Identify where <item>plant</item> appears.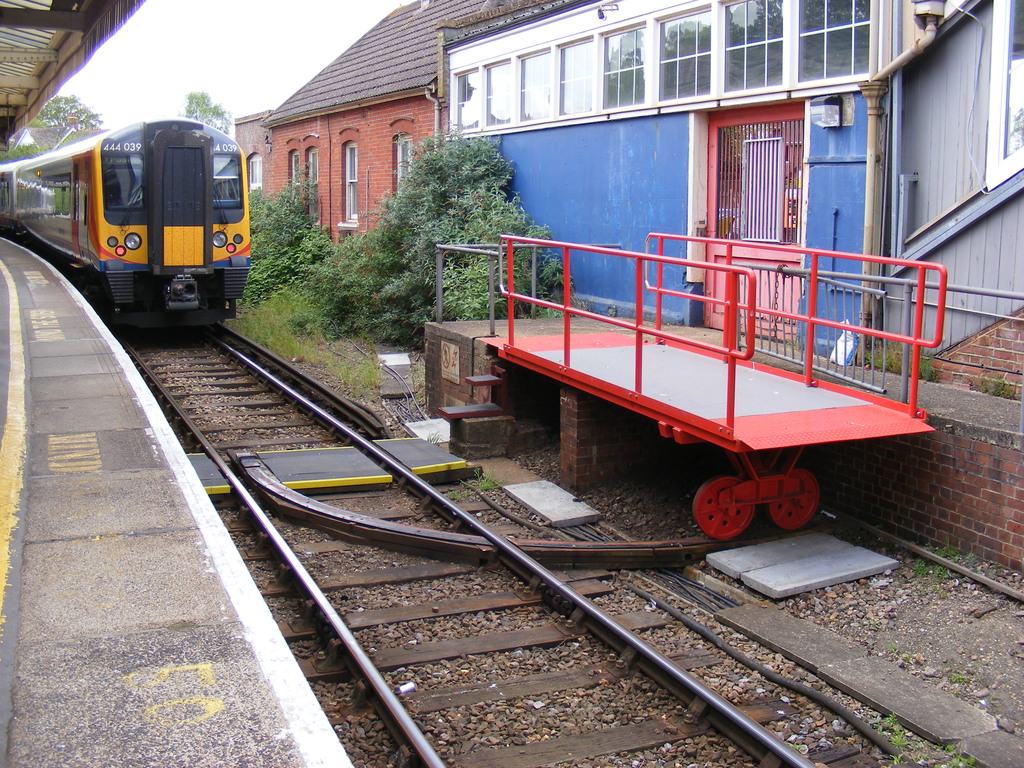
Appears at box=[888, 641, 899, 655].
